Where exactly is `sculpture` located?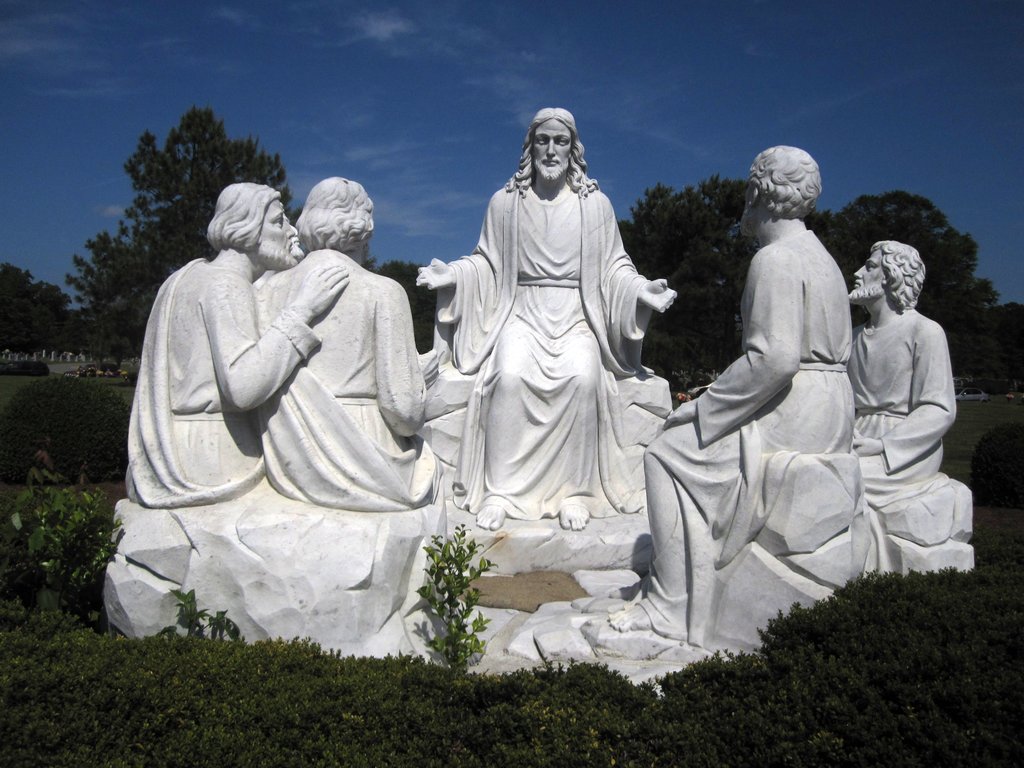
Its bounding box is box=[157, 91, 845, 668].
